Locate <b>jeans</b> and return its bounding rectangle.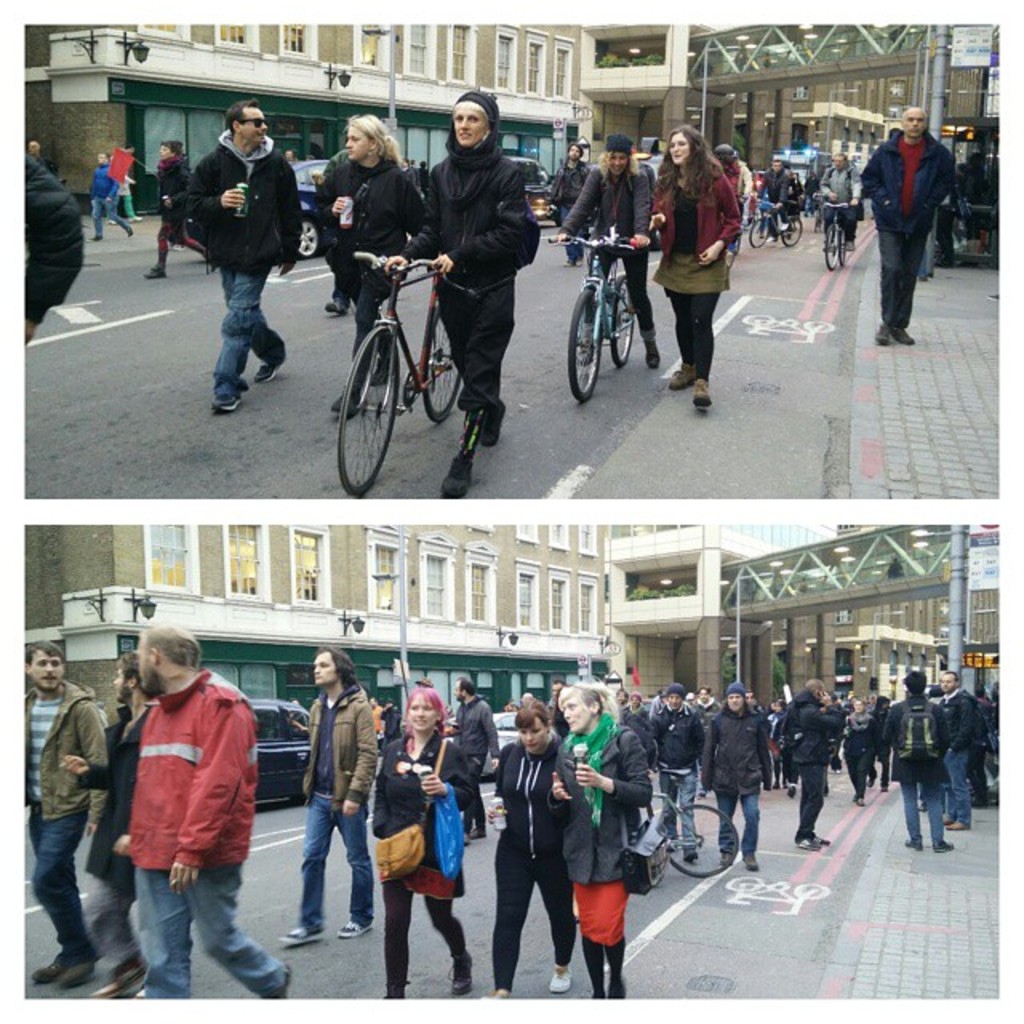
bbox=[34, 813, 101, 957].
